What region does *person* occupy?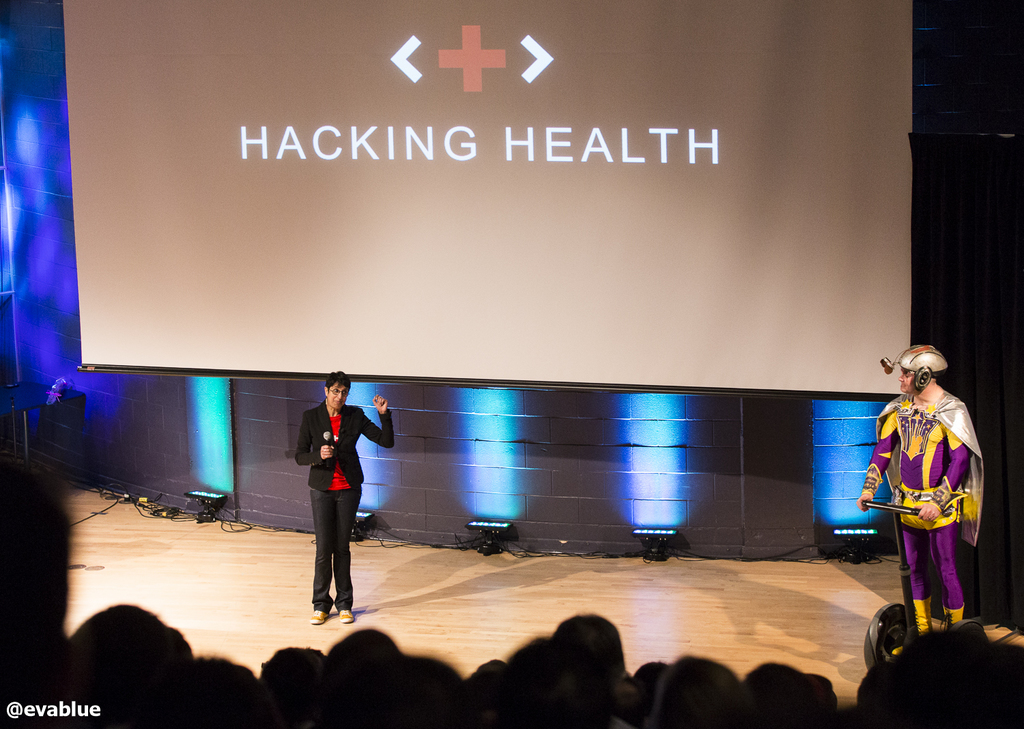
<region>887, 362, 976, 653</region>.
